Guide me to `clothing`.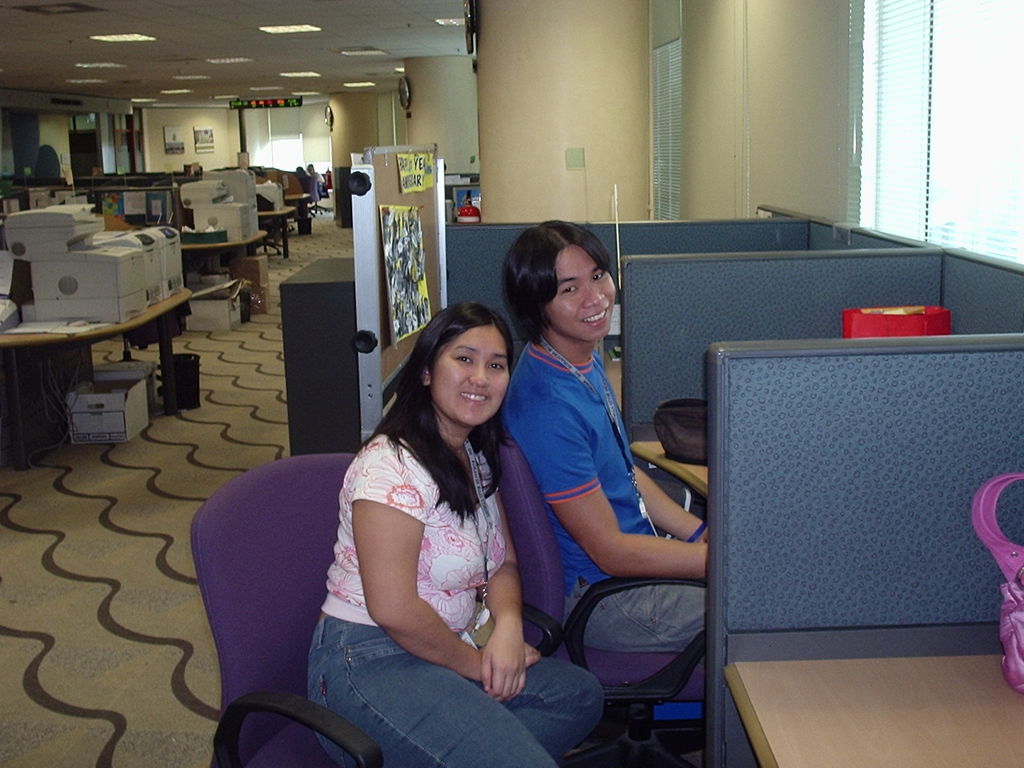
Guidance: crop(305, 177, 319, 193).
